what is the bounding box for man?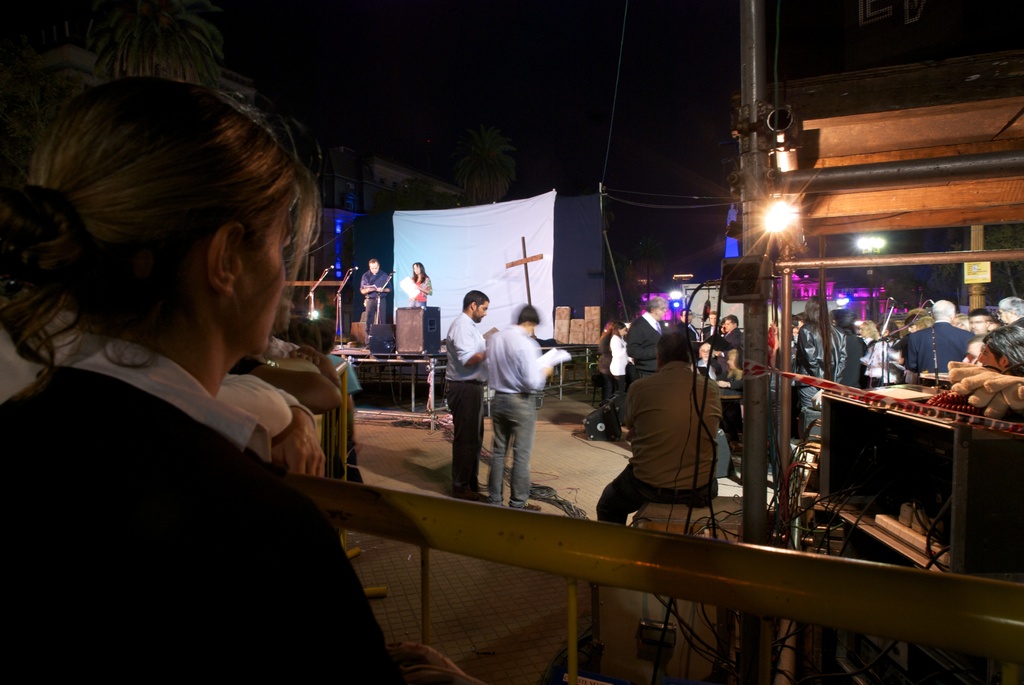
<bbox>349, 252, 403, 357</bbox>.
